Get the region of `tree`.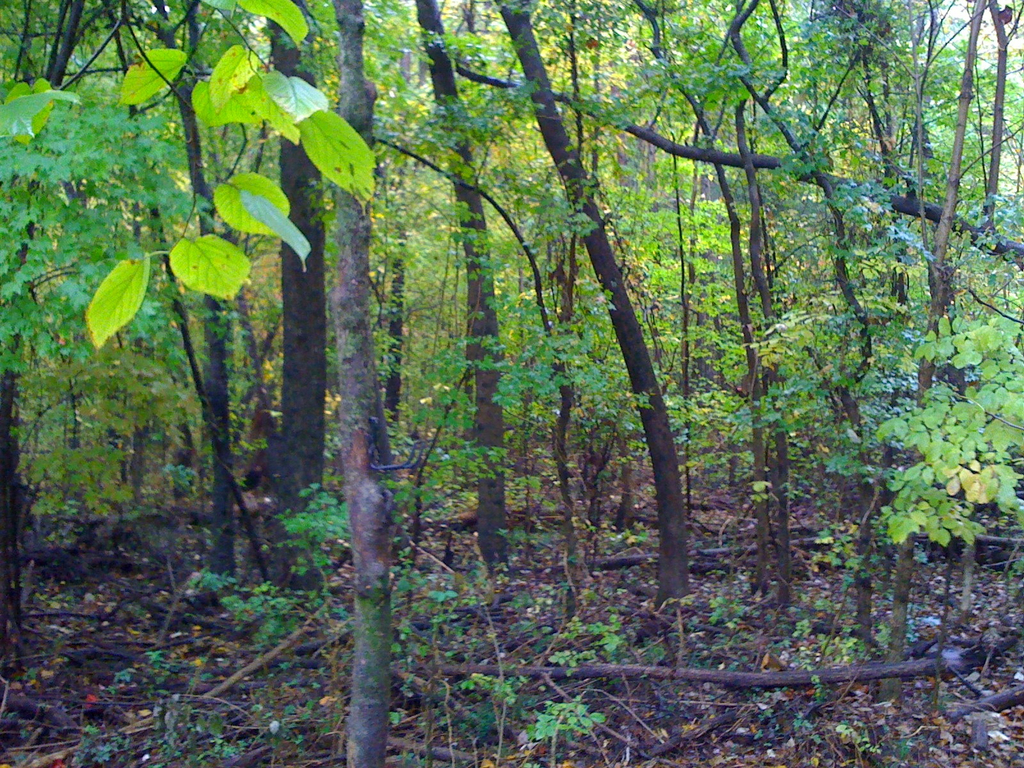
pyautogui.locateOnScreen(840, 0, 1023, 767).
